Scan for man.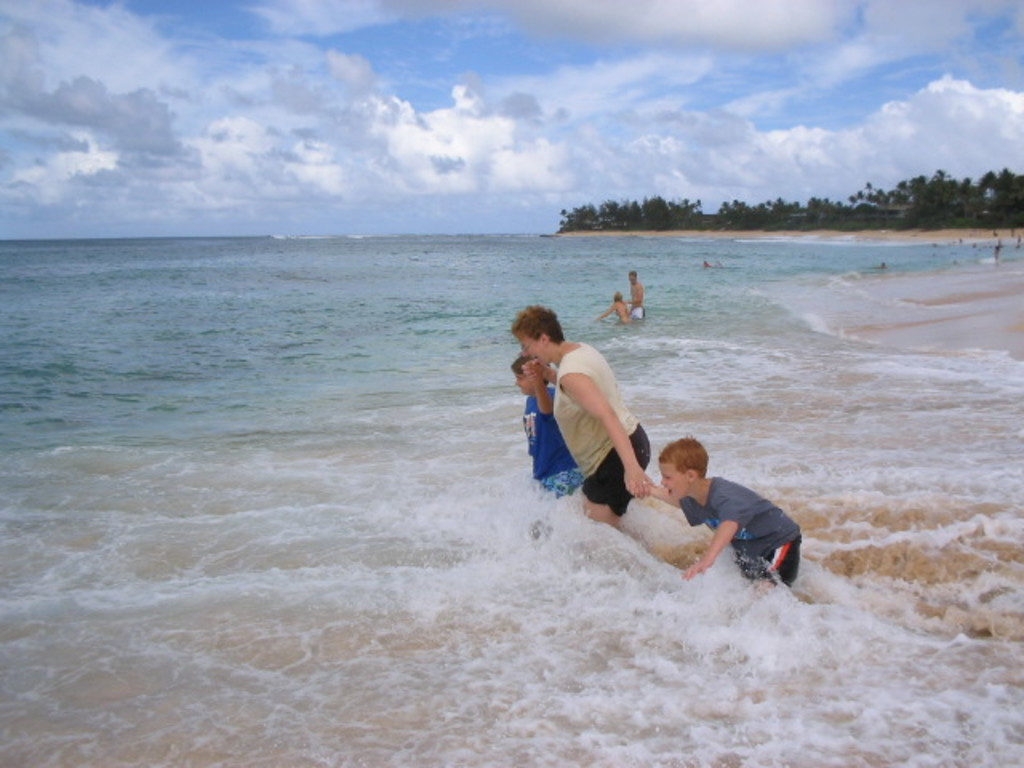
Scan result: region(632, 272, 645, 325).
